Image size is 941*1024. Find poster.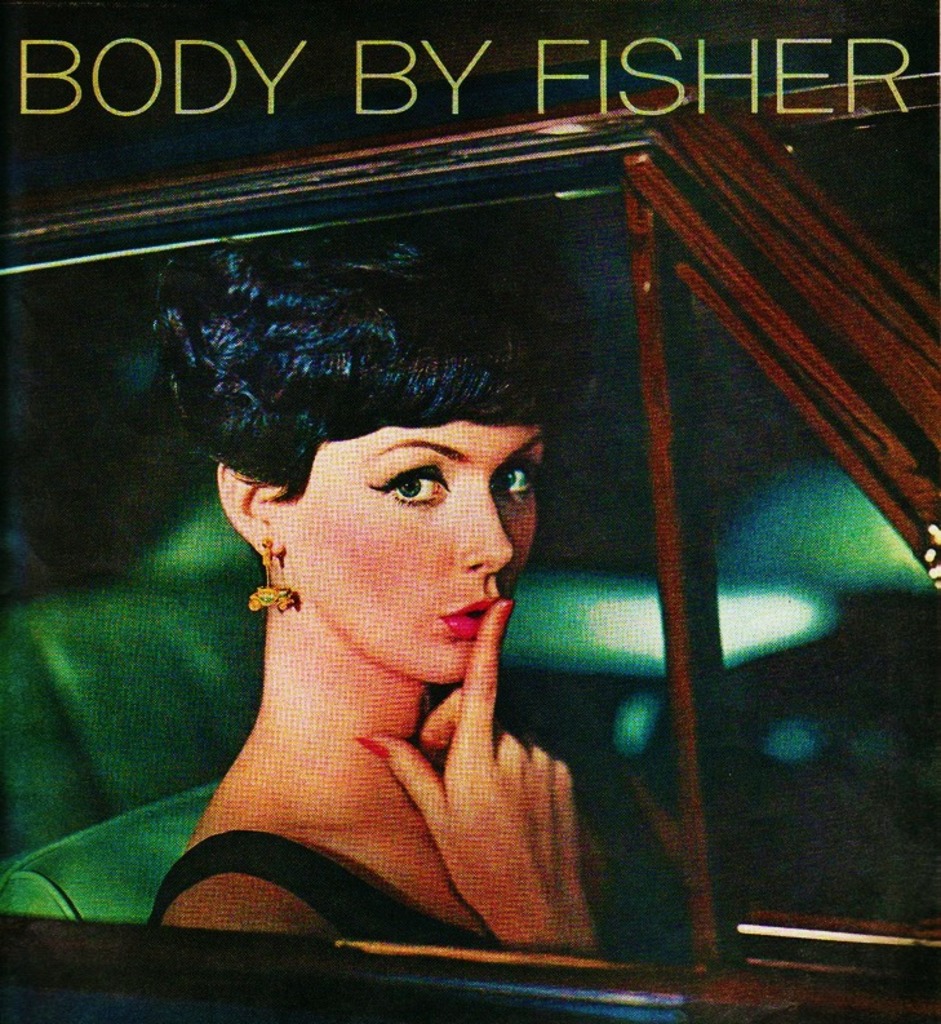
box(0, 0, 940, 1023).
